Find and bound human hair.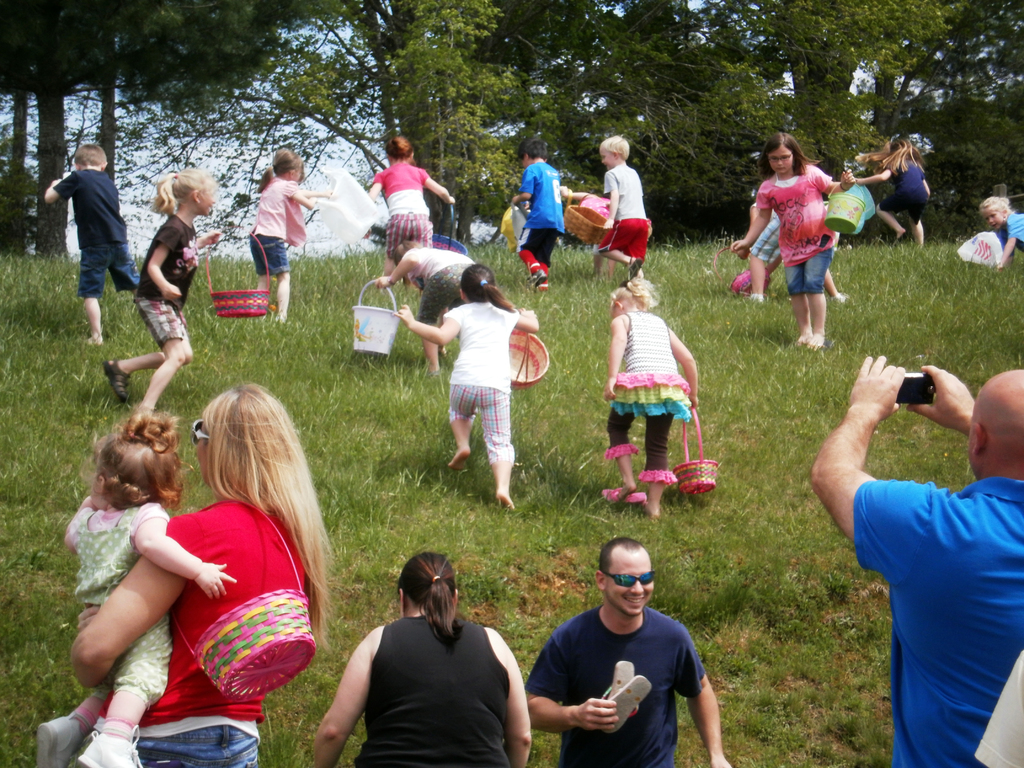
Bound: rect(382, 135, 413, 157).
